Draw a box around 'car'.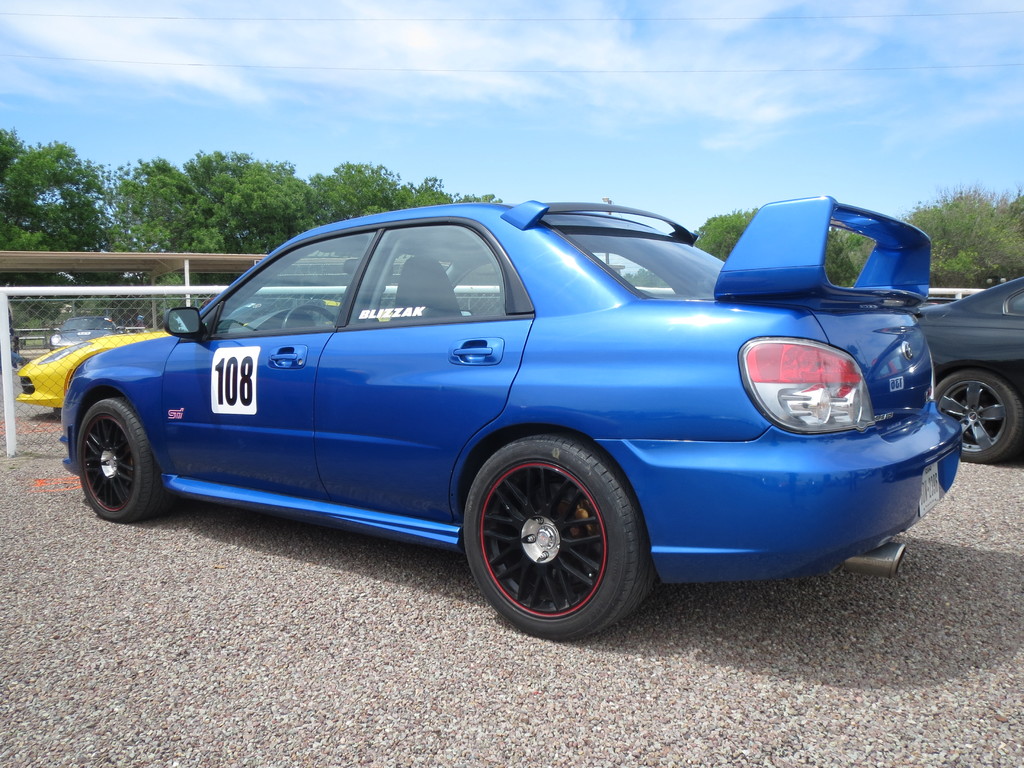
[920,277,1023,468].
